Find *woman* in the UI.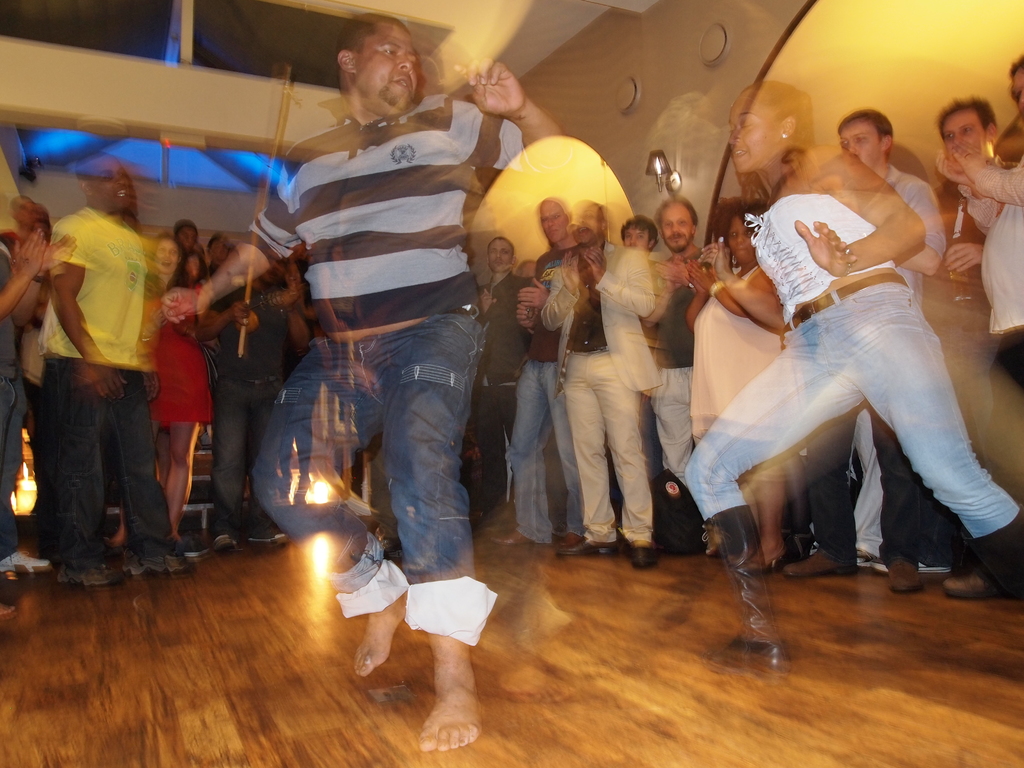
UI element at [146,237,205,527].
